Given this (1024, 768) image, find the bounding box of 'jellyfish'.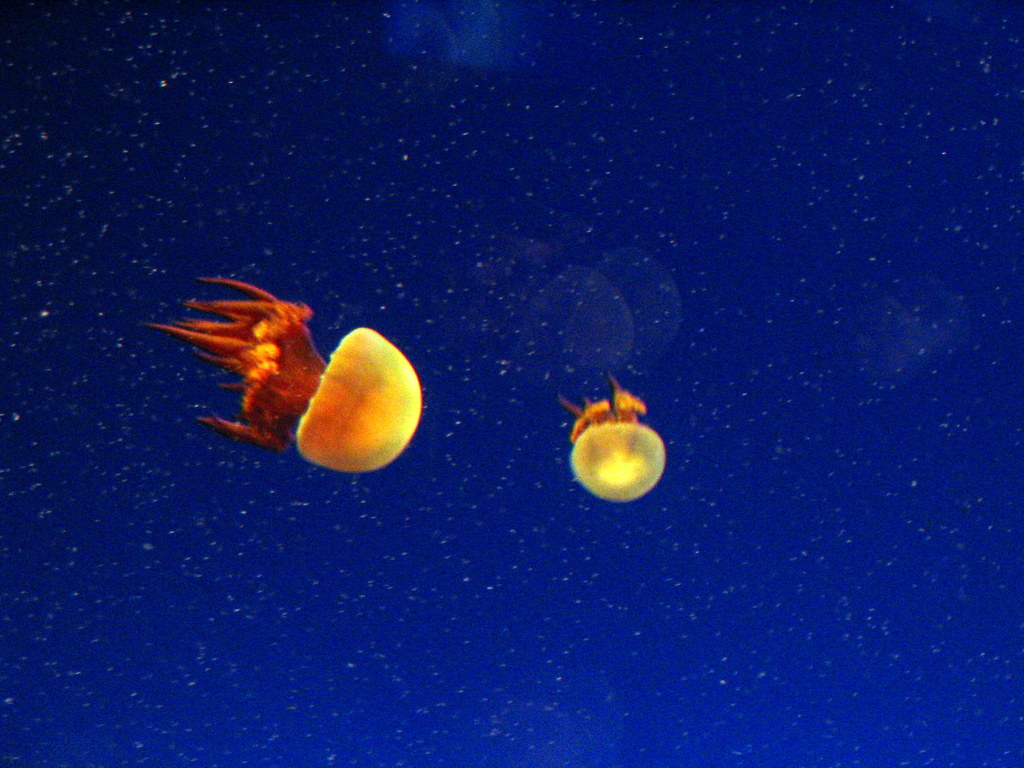
149,275,424,476.
